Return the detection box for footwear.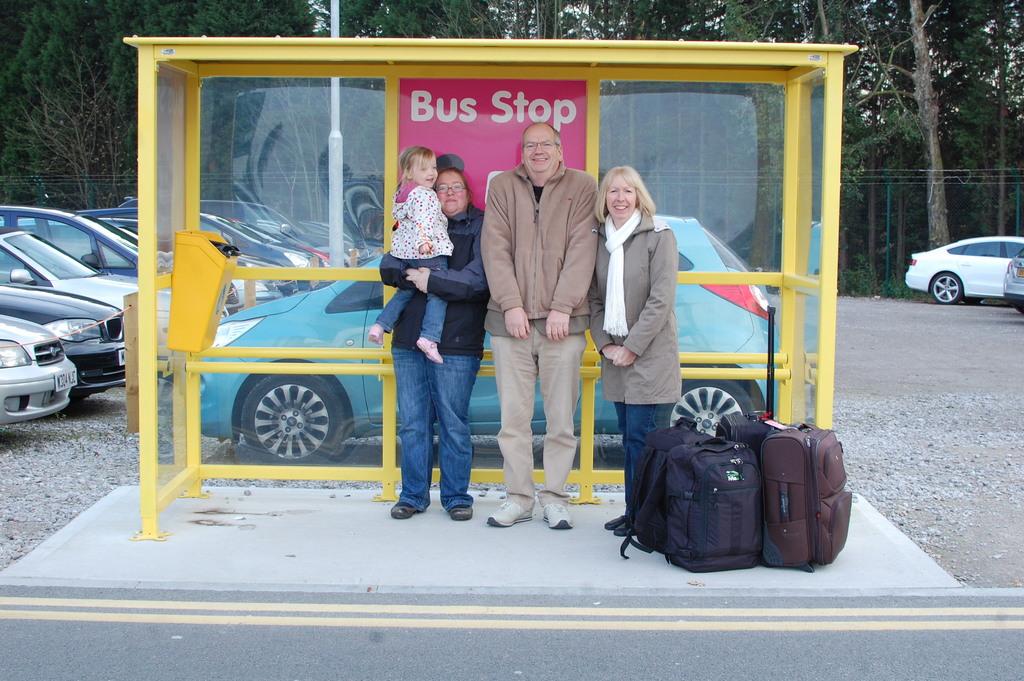
BBox(447, 506, 469, 524).
